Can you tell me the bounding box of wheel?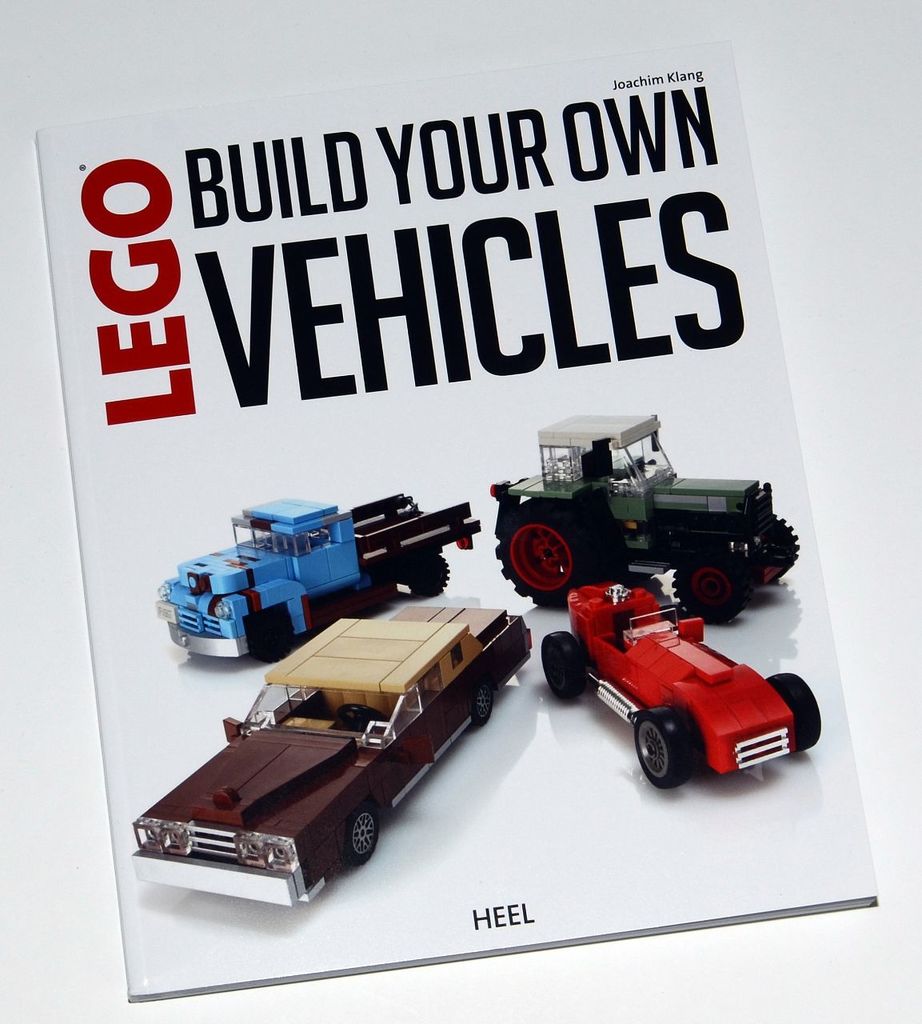
731,511,801,582.
